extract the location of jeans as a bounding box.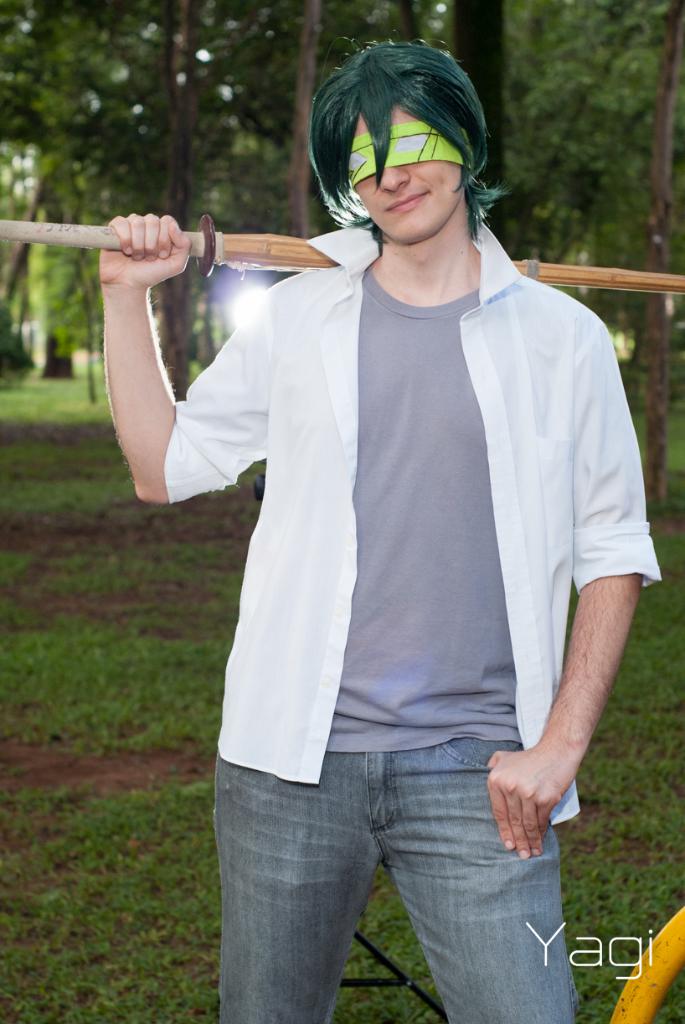
<box>209,721,594,1023</box>.
